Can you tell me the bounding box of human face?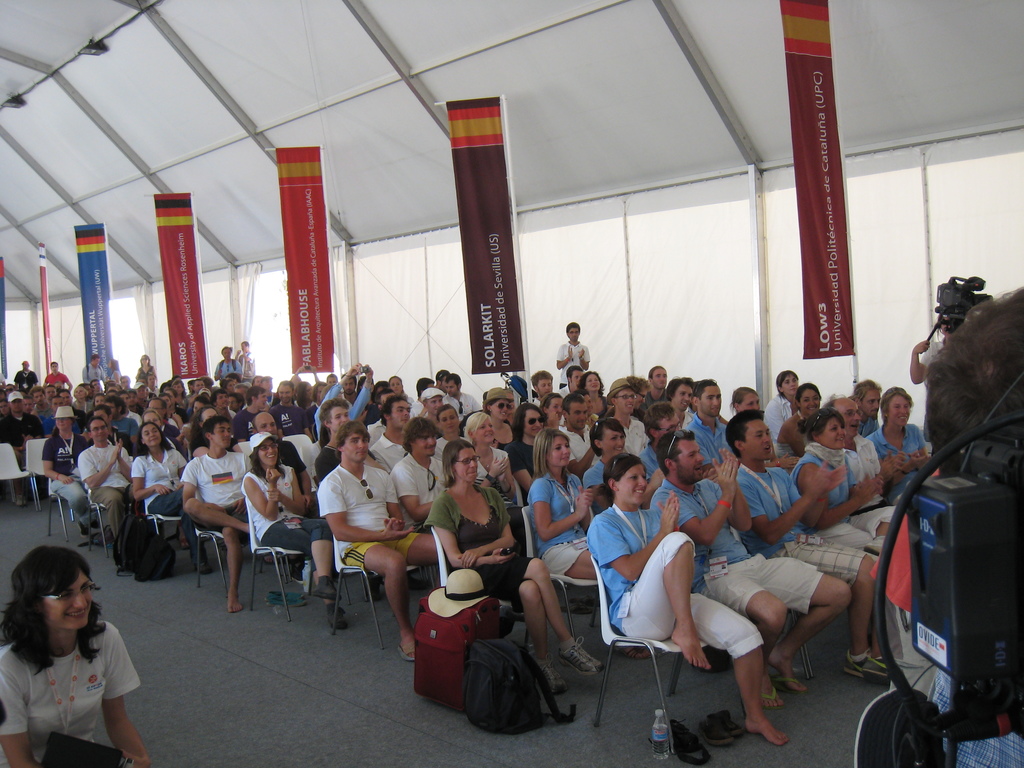
330,404,351,435.
